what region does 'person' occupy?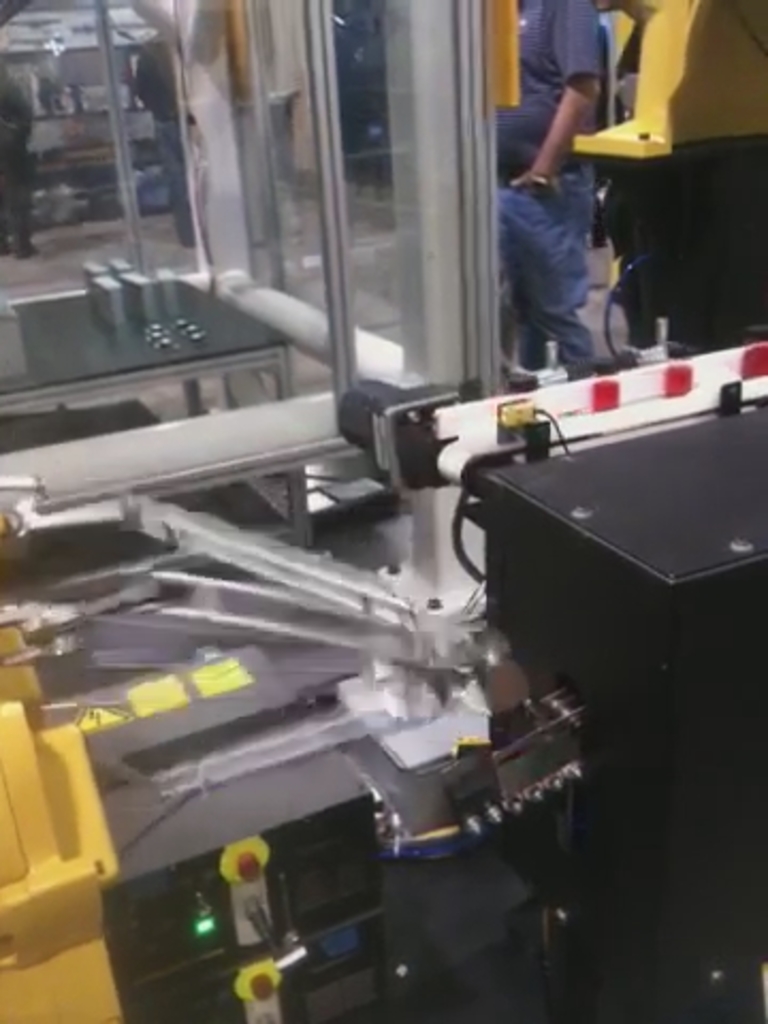
select_region(501, 36, 629, 397).
